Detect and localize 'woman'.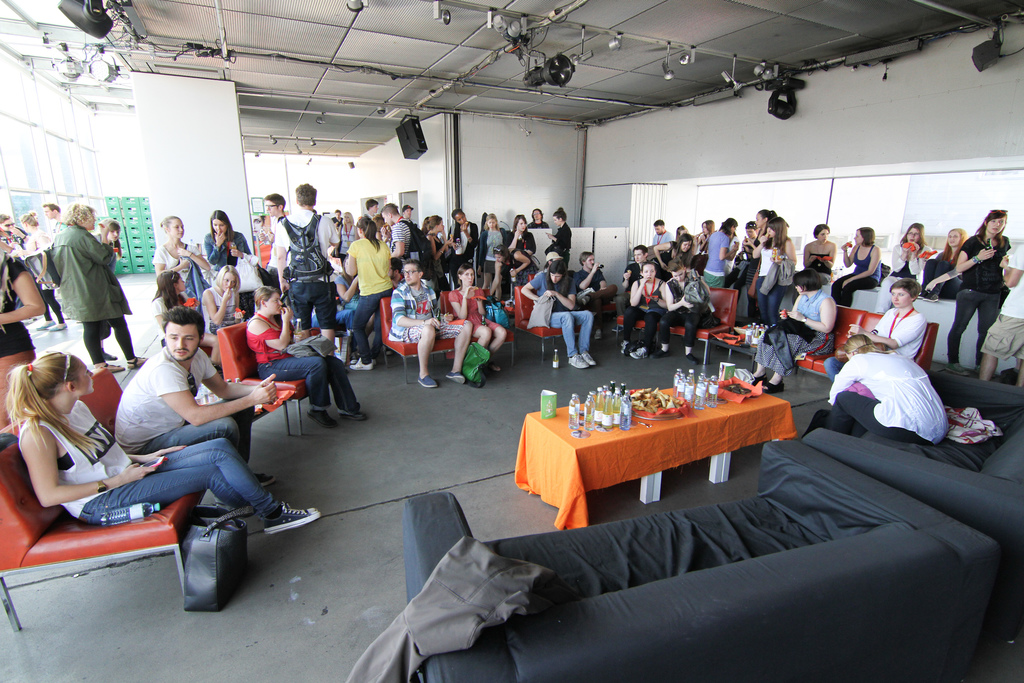
Localized at select_region(150, 270, 212, 352).
